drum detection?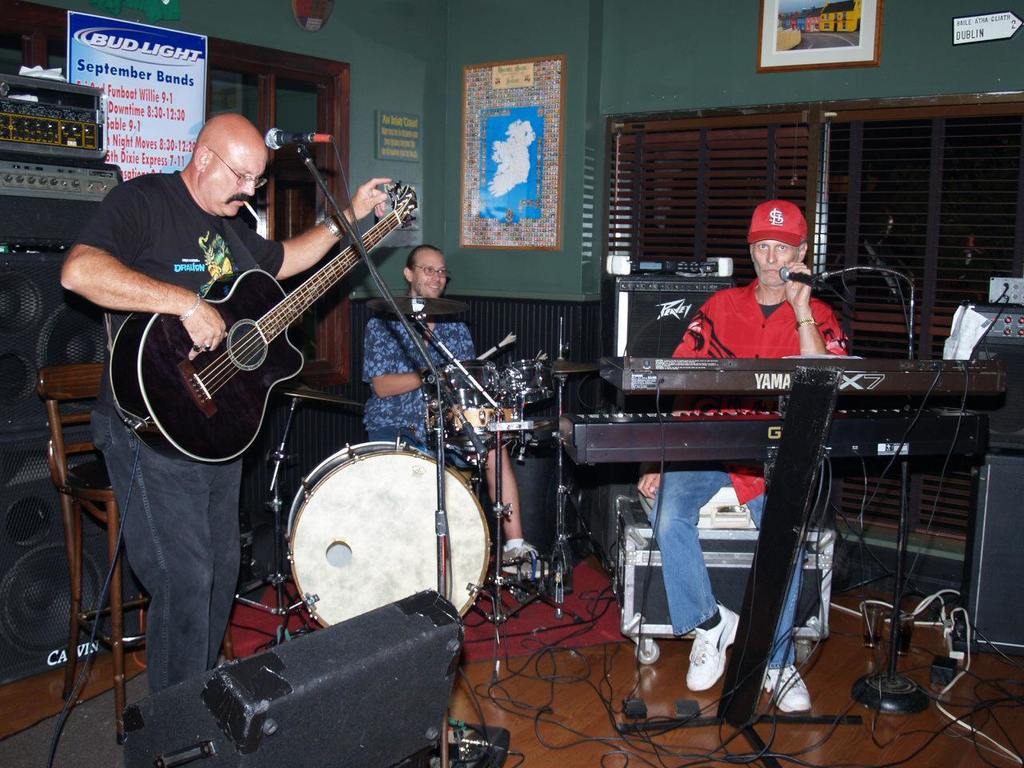
<bbox>279, 436, 490, 631</bbox>
